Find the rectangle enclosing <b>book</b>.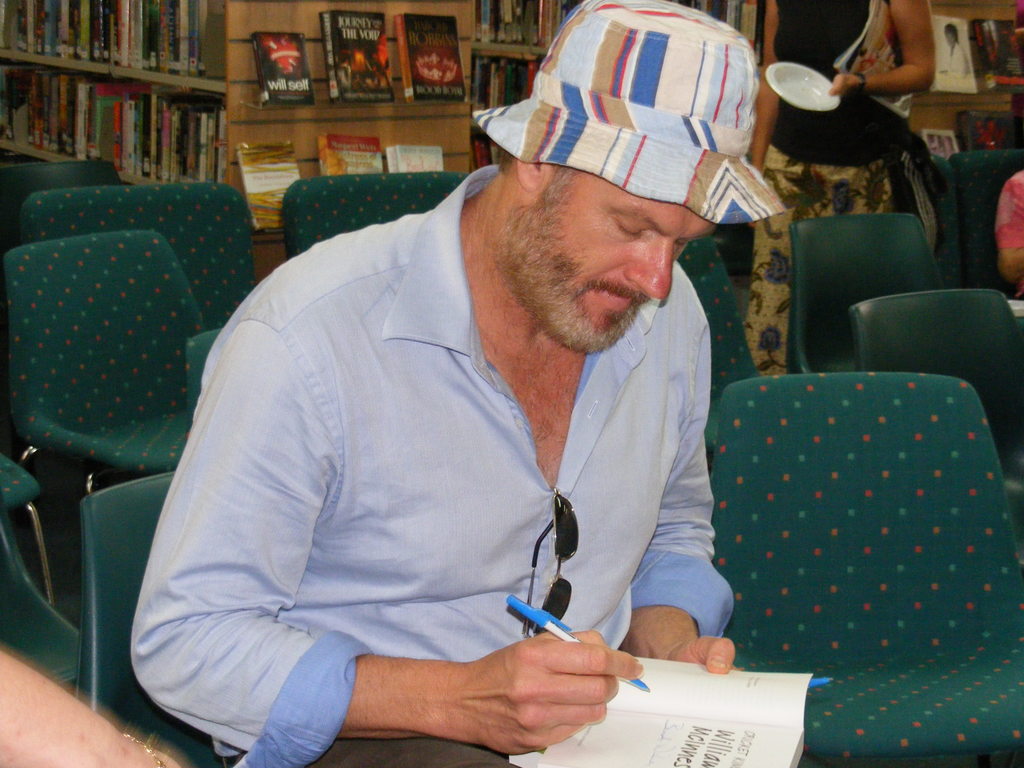
Rect(932, 12, 969, 93).
